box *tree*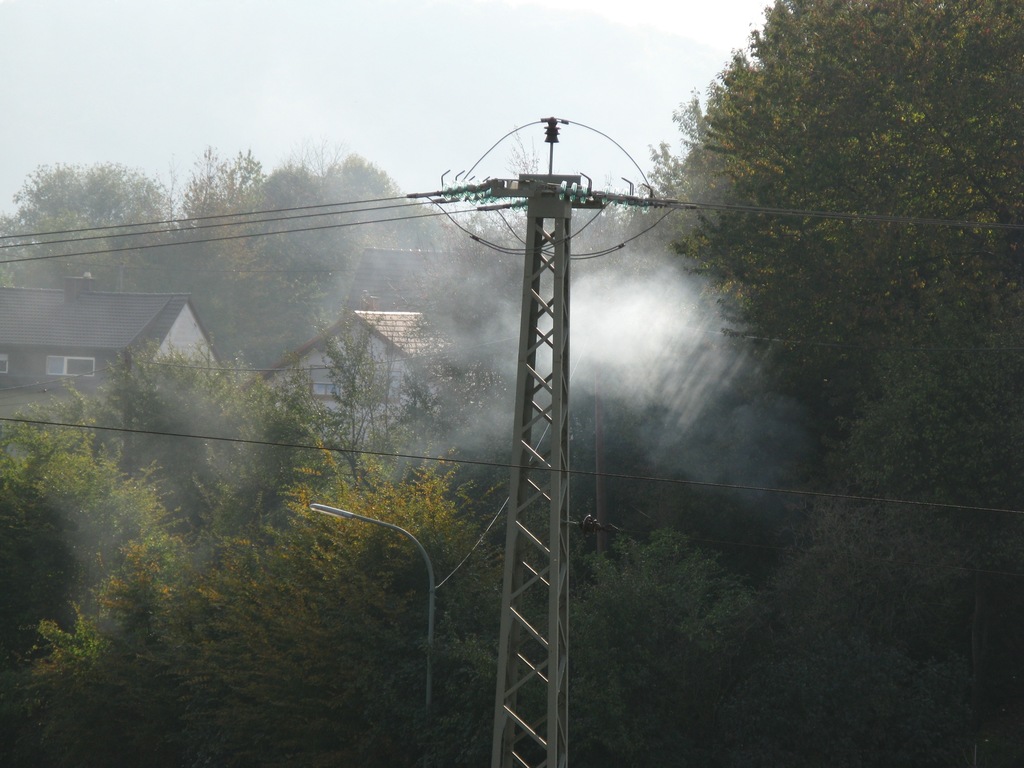
{"left": 159, "top": 141, "right": 276, "bottom": 358}
